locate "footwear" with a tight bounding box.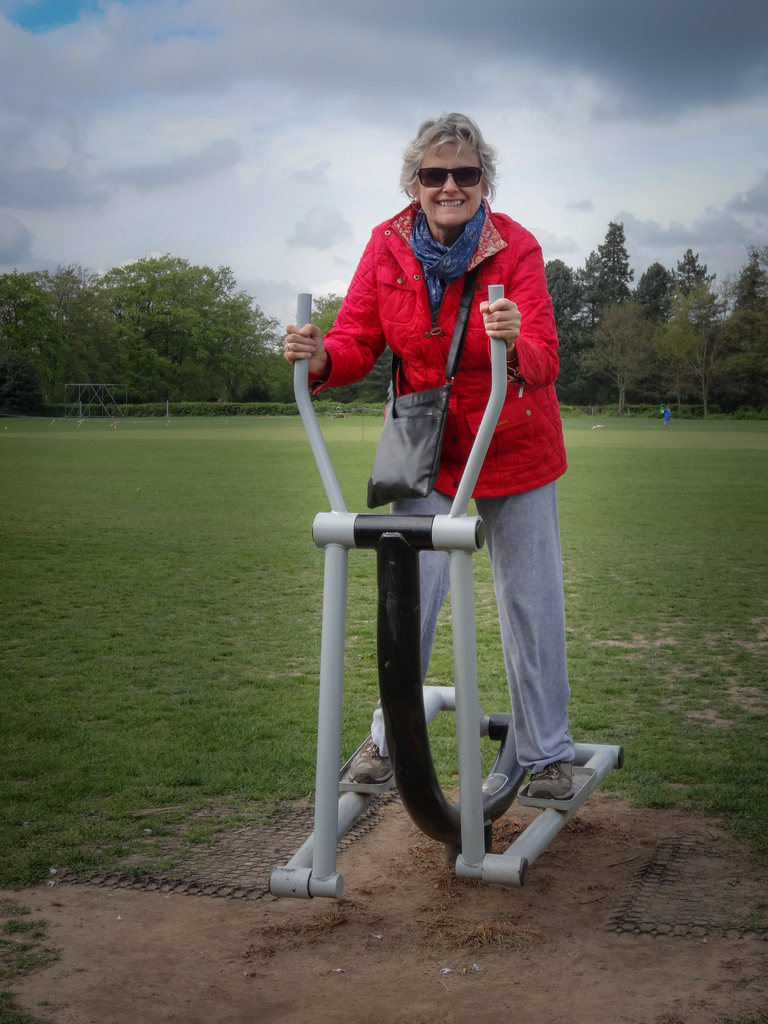
(531, 764, 577, 801).
